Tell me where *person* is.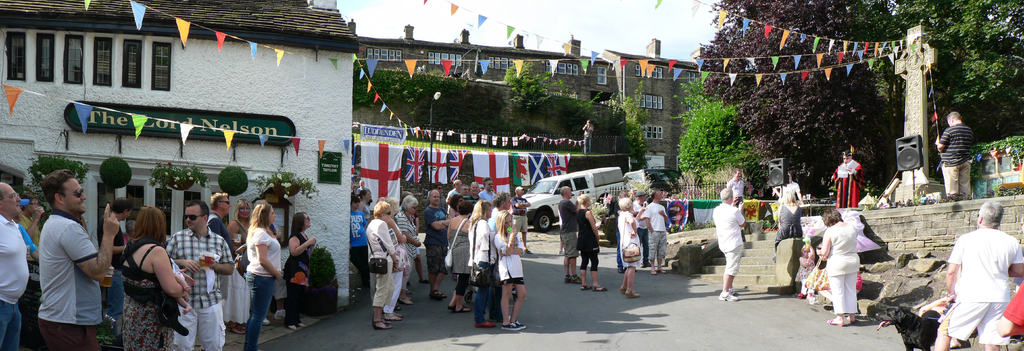
*person* is at bbox(778, 168, 804, 245).
